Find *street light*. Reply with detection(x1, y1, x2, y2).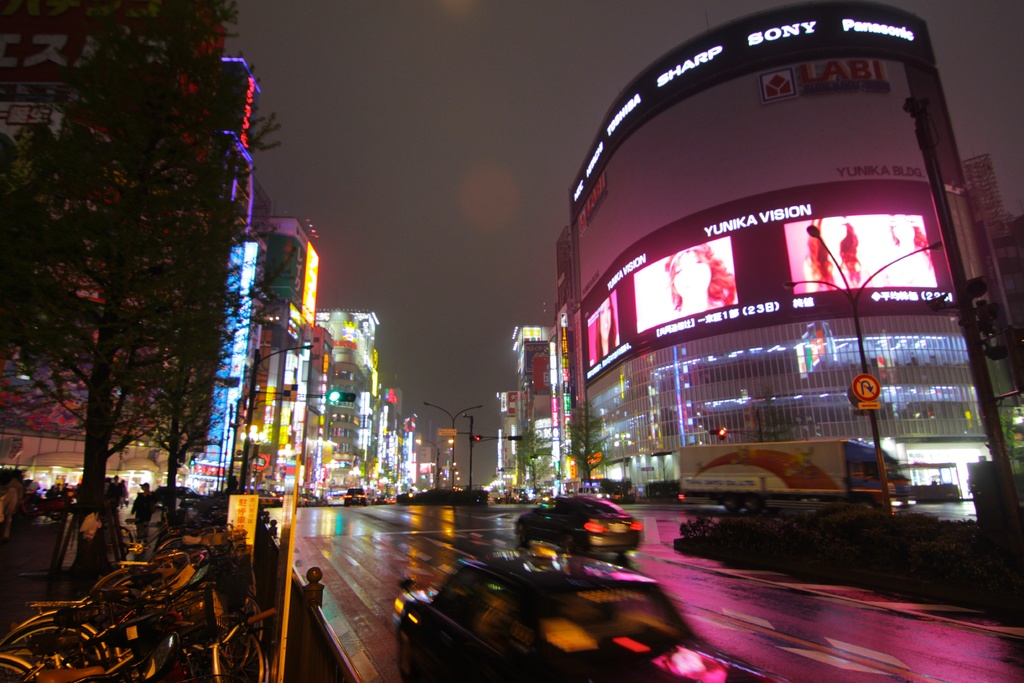
detection(276, 441, 299, 467).
